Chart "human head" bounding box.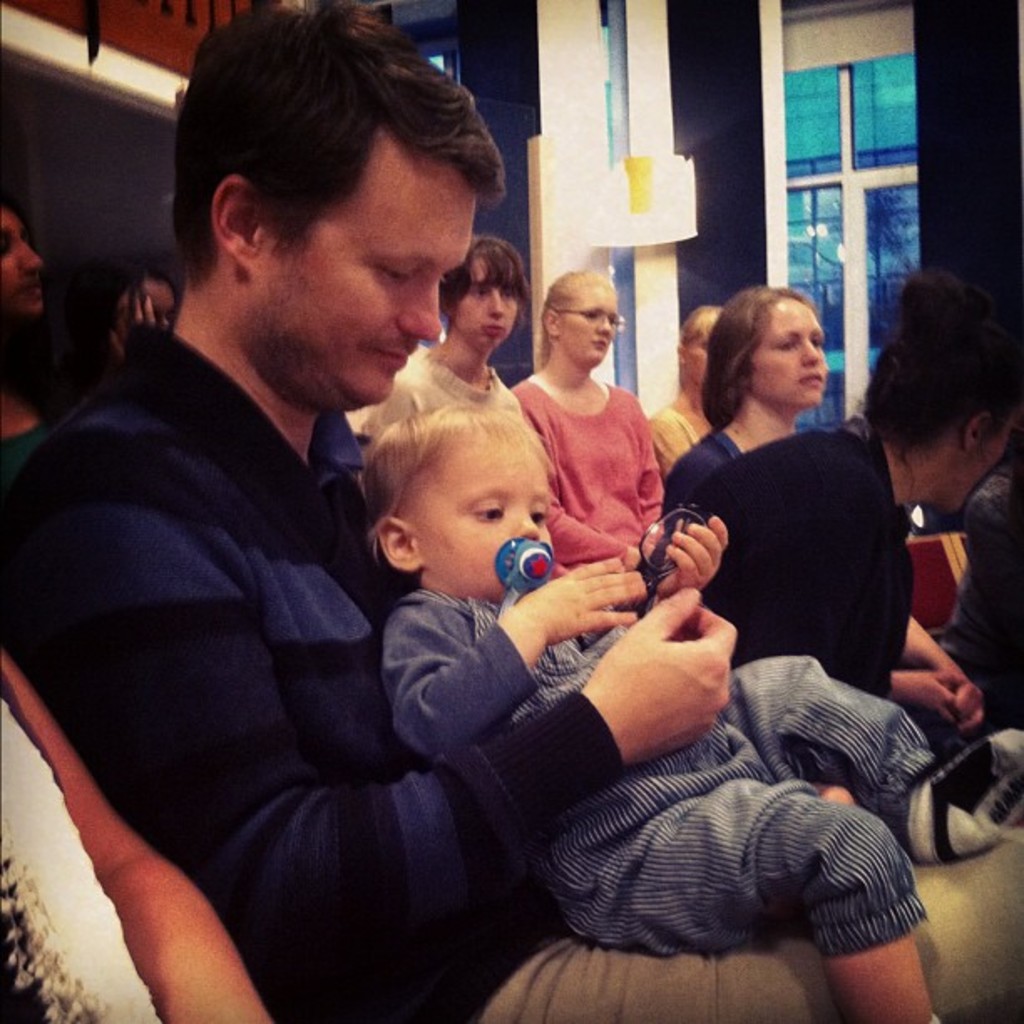
Charted: [361,397,552,602].
